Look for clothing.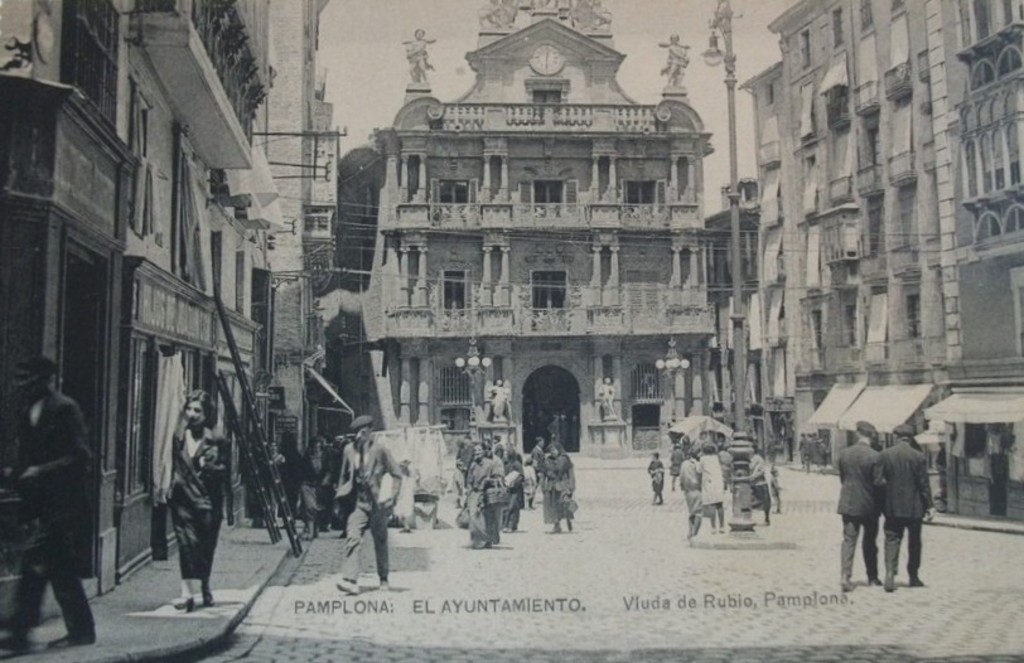
Found: (467,455,507,536).
